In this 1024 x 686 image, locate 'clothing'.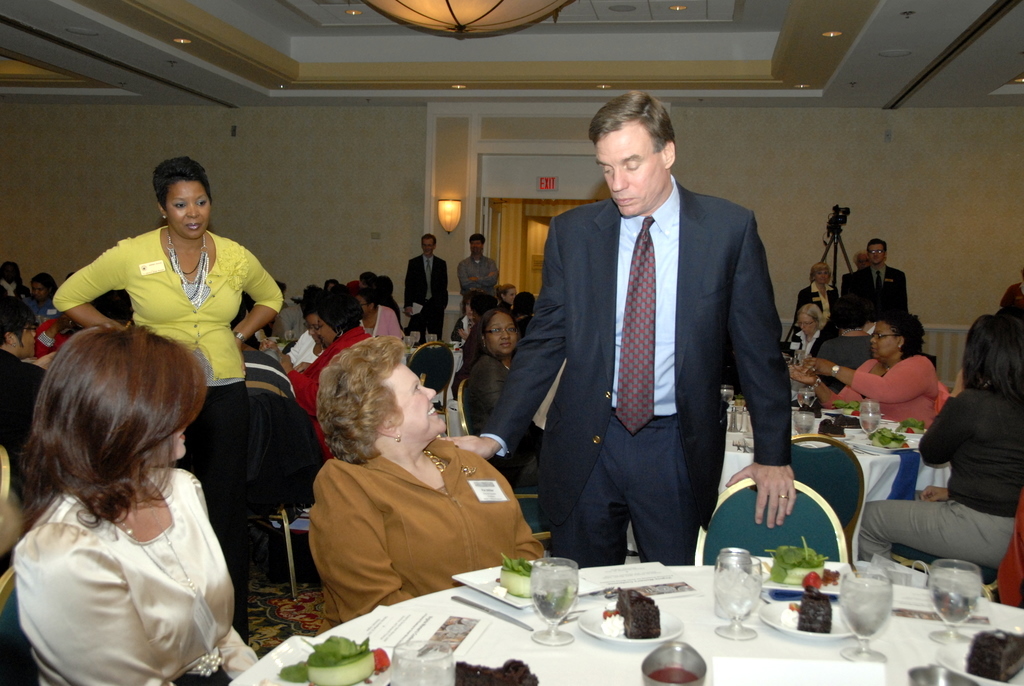
Bounding box: 840:263:913:330.
